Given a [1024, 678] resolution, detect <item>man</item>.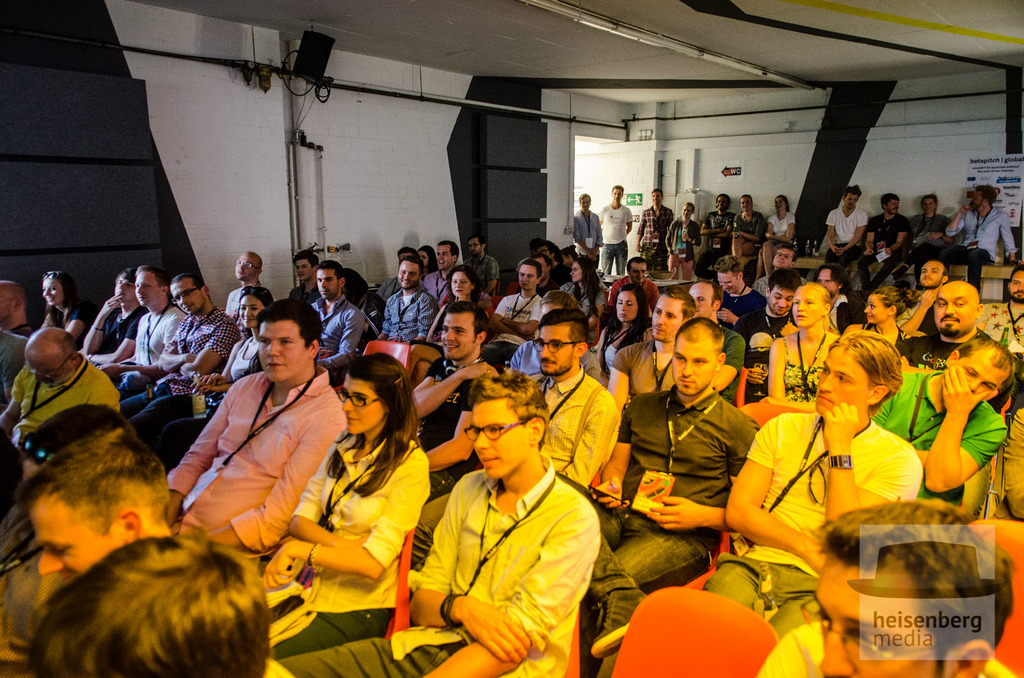
899:191:952:264.
